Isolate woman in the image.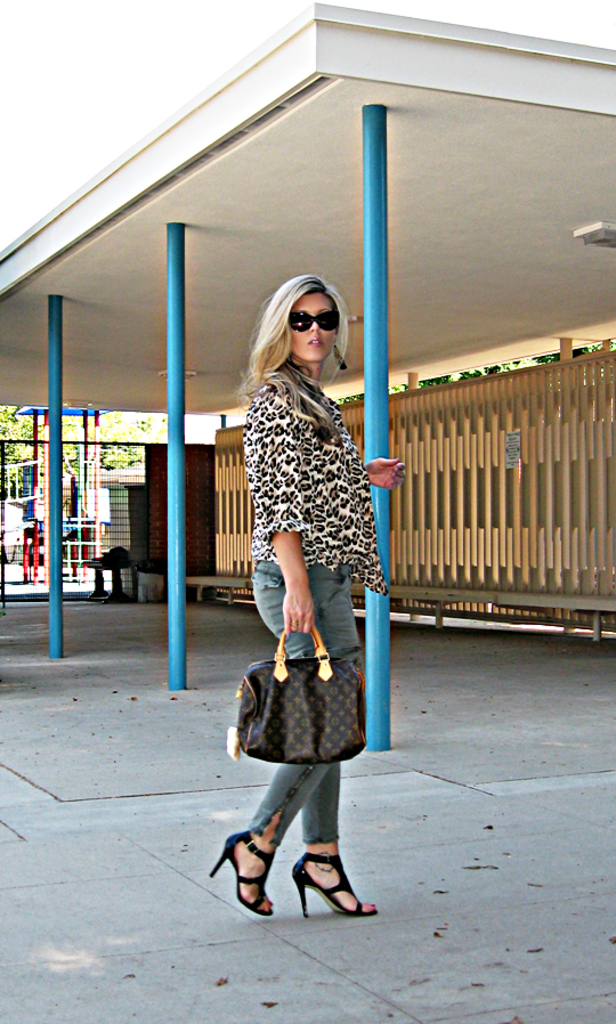
Isolated region: region(227, 263, 398, 783).
